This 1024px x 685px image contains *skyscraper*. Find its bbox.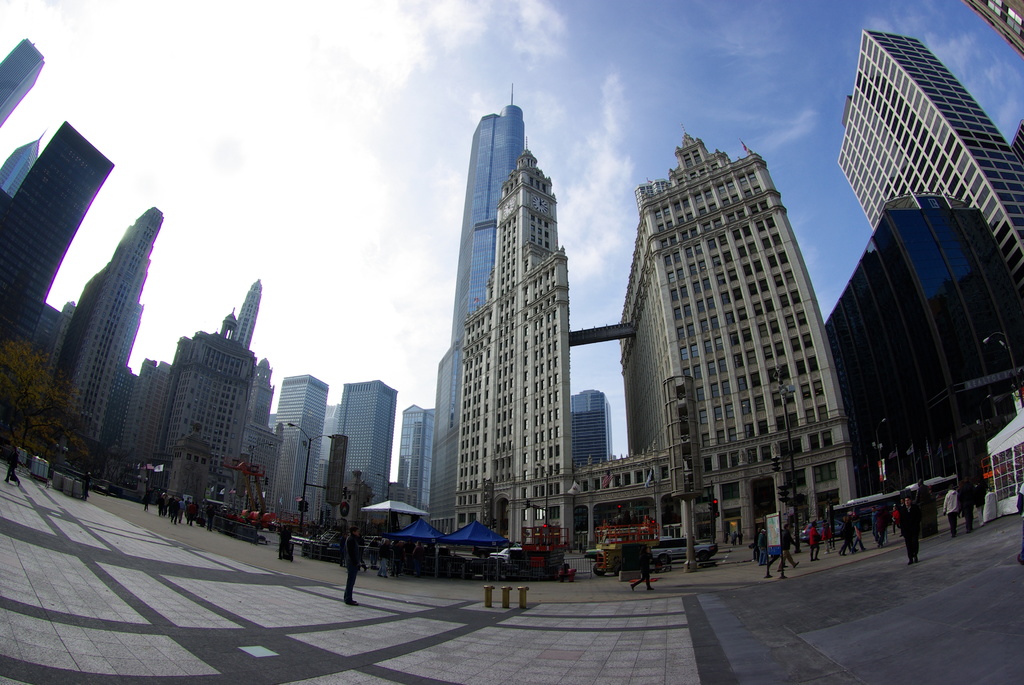
833/25/1023/283.
